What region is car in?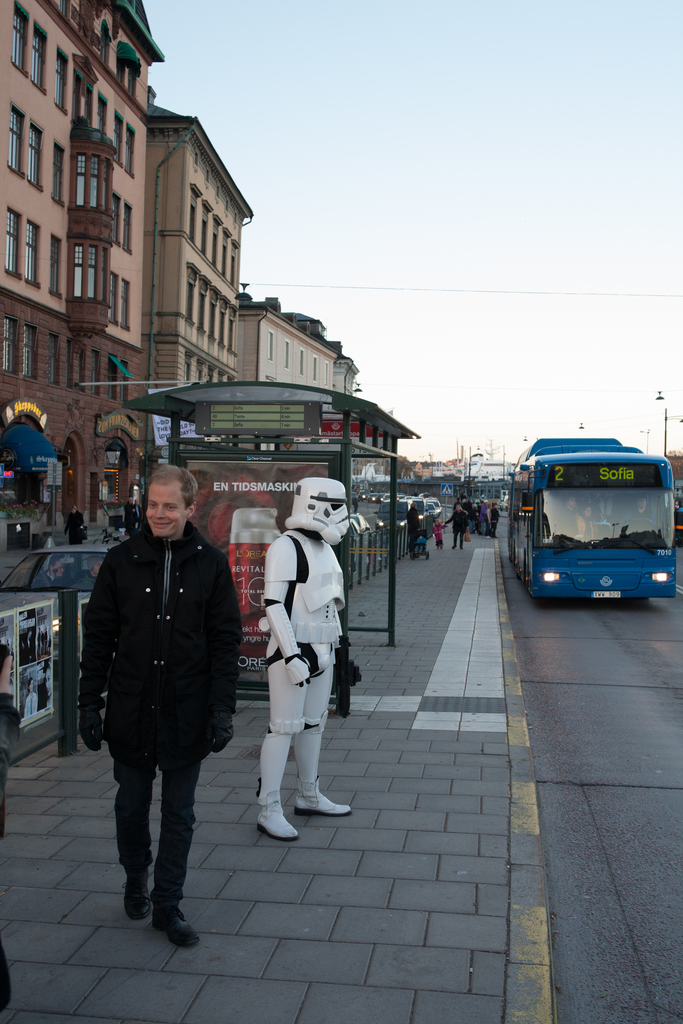
{"left": 352, "top": 516, "right": 359, "bottom": 575}.
